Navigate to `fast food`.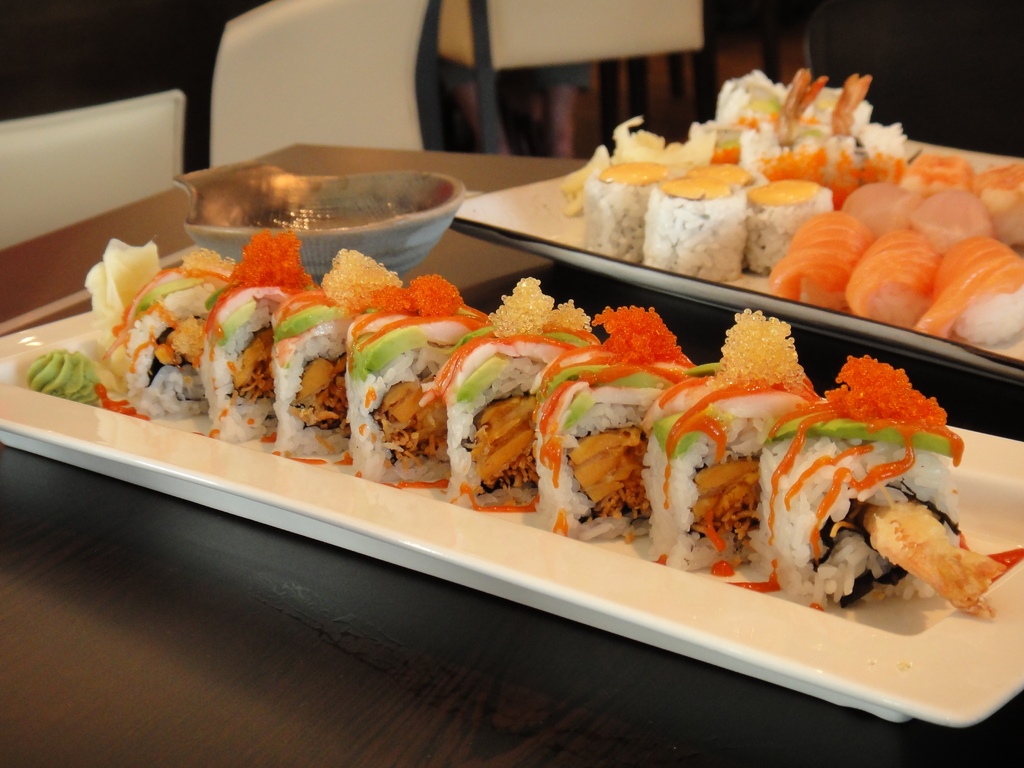
Navigation target: [x1=24, y1=225, x2=1023, y2=614].
